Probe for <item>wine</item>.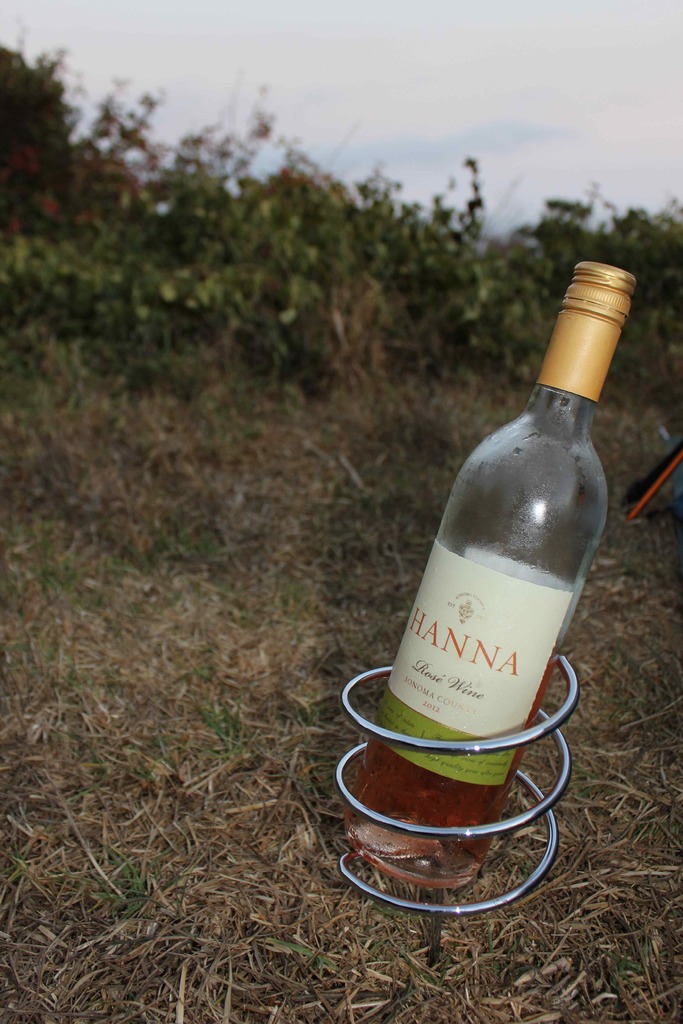
Probe result: box=[390, 279, 615, 864].
